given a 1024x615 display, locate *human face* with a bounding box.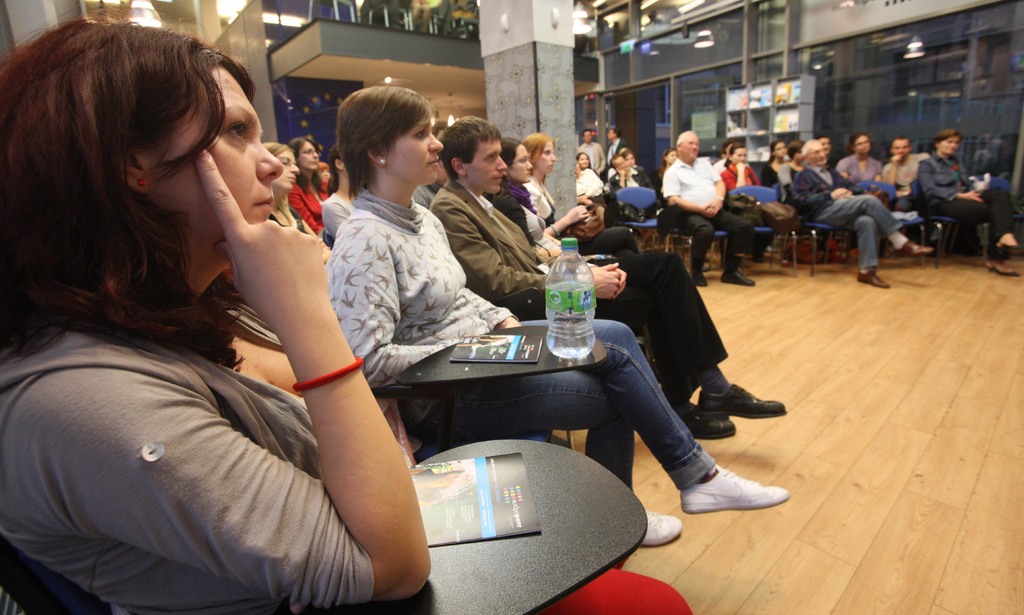
Located: BBox(735, 144, 748, 161).
